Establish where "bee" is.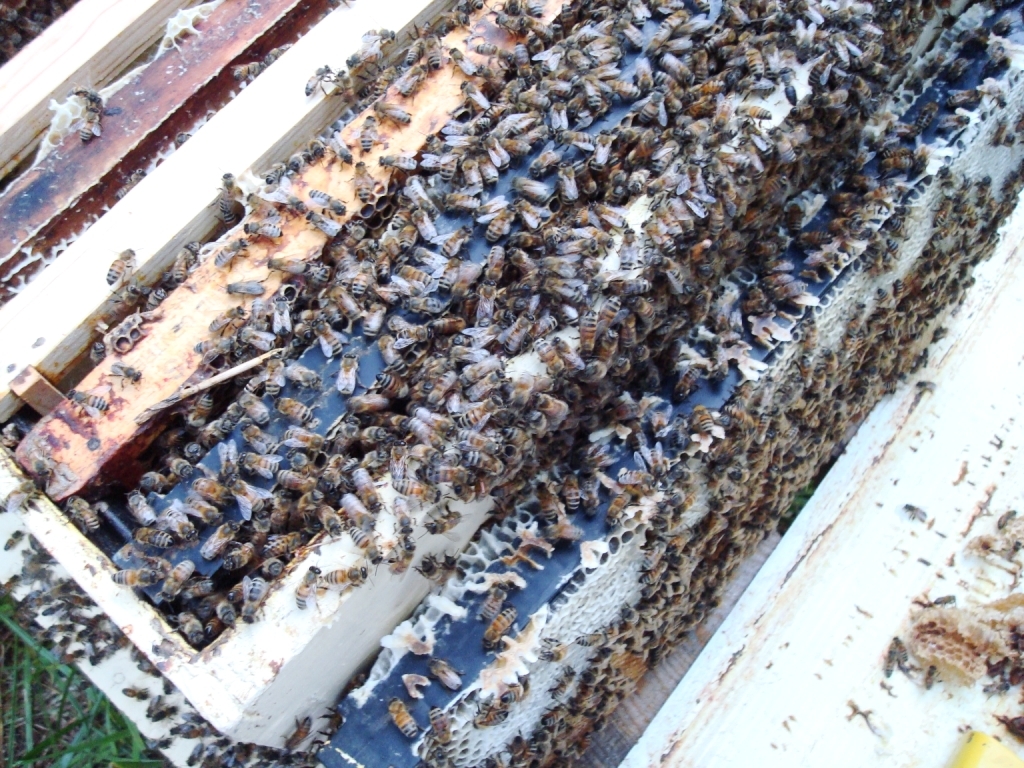
Established at x1=140 y1=662 x2=161 y2=681.
